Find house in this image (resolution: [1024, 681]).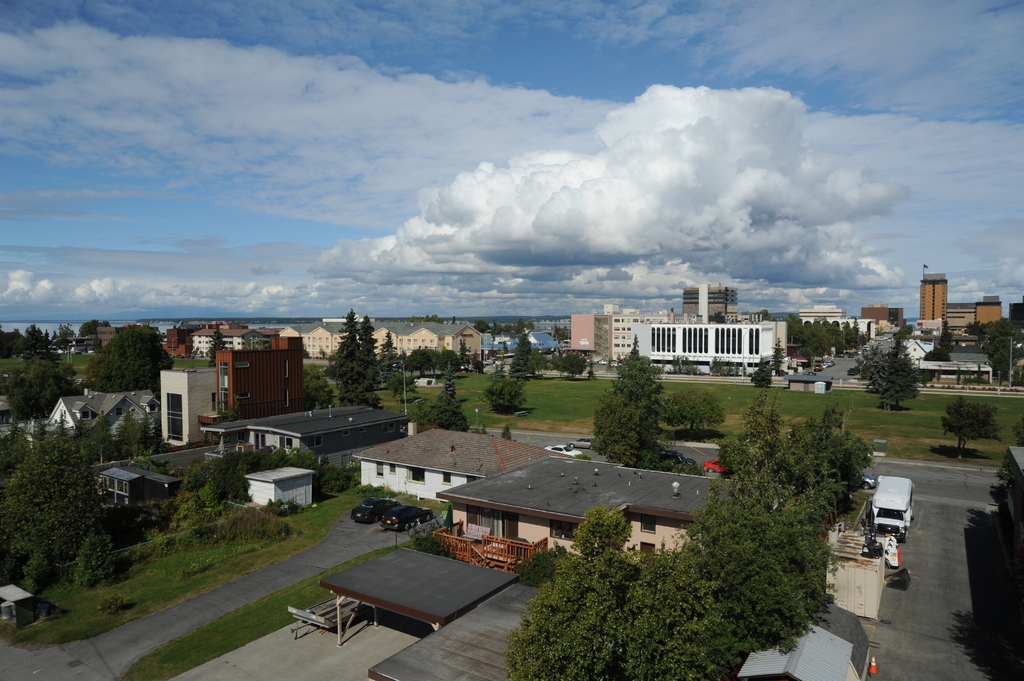
bbox=[371, 321, 401, 367].
